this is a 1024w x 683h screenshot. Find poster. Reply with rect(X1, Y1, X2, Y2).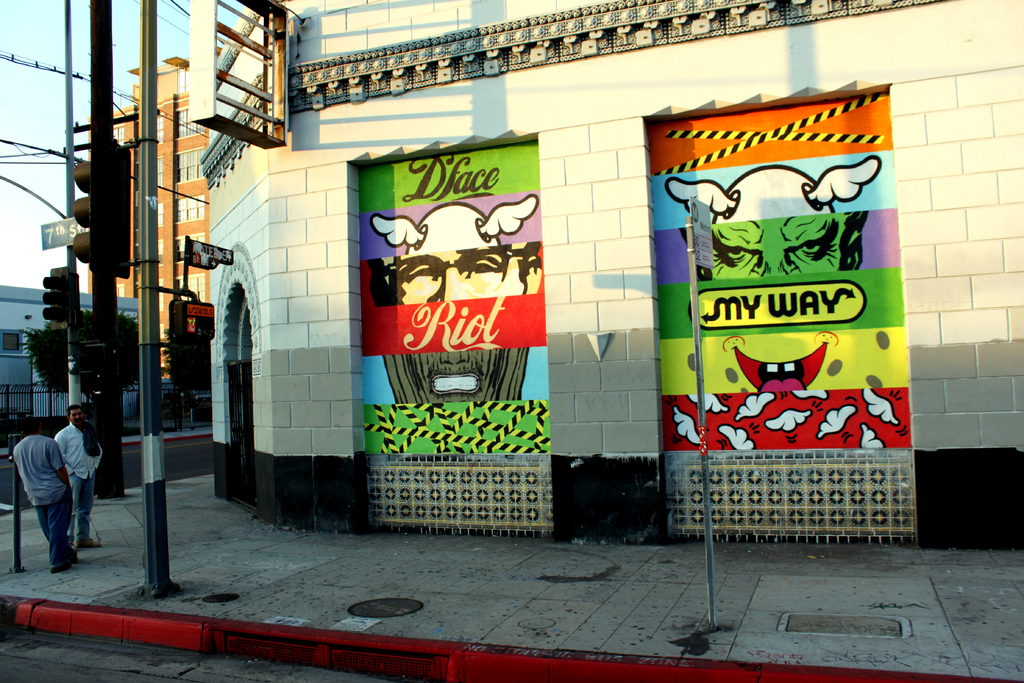
rect(646, 94, 922, 538).
